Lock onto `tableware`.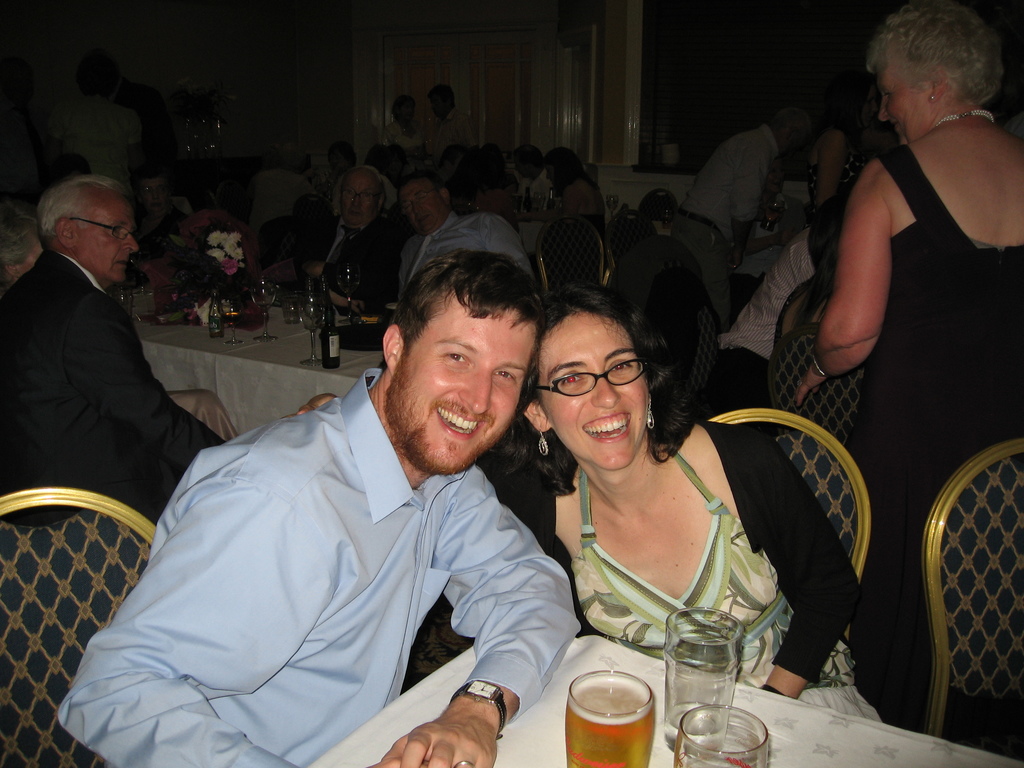
Locked: left=155, top=284, right=181, bottom=318.
